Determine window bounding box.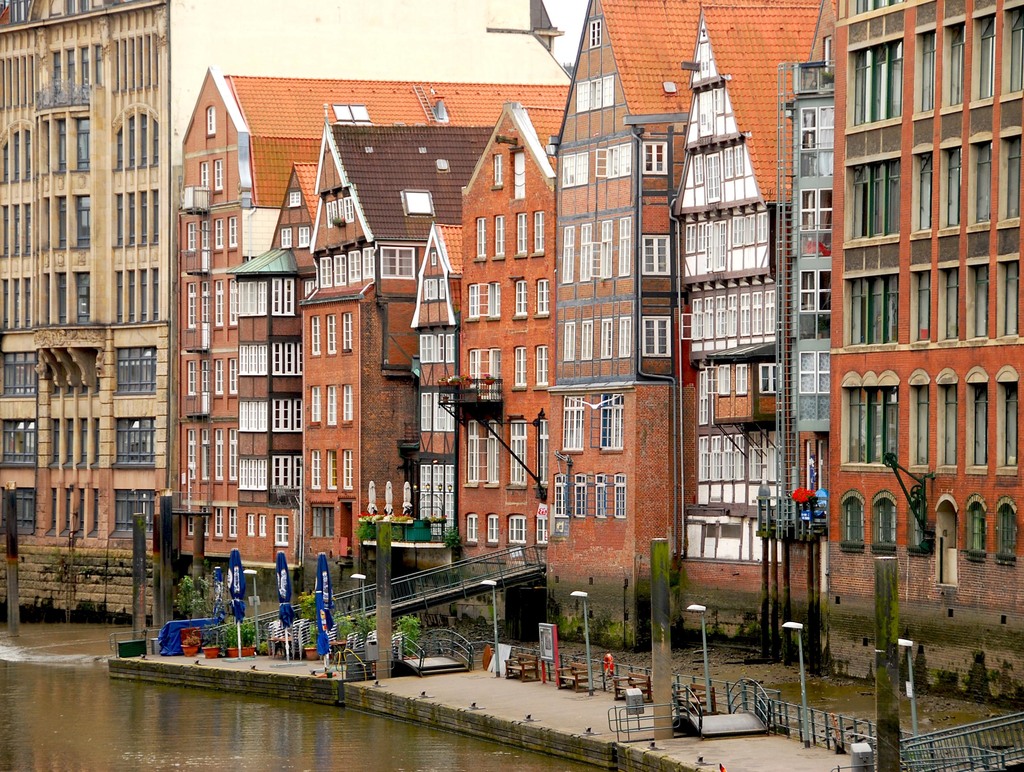
Determined: select_region(212, 430, 224, 481).
